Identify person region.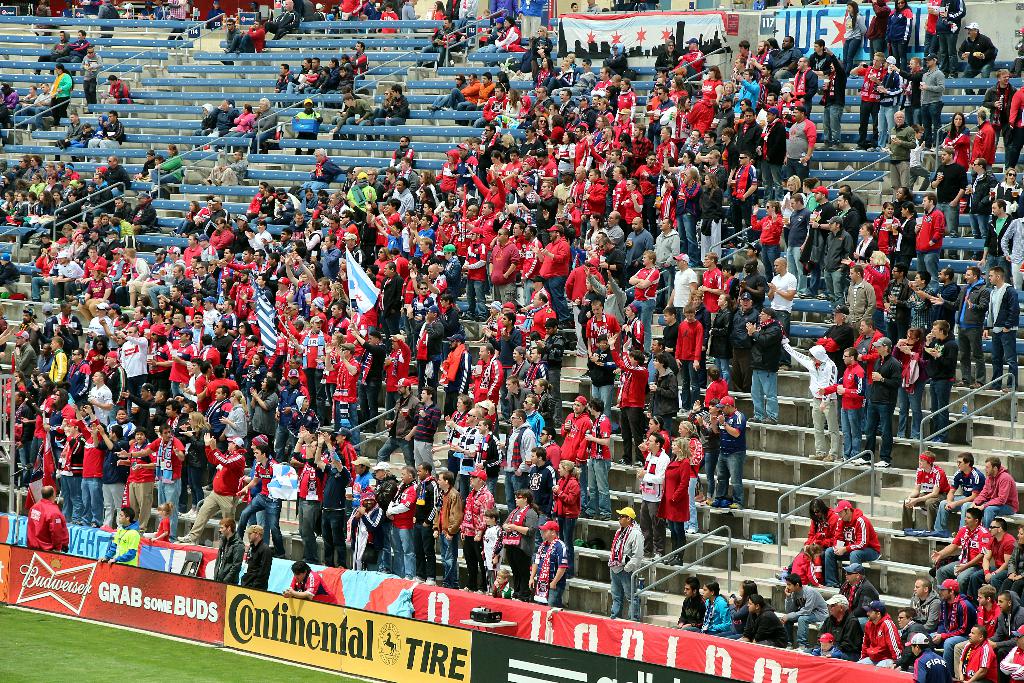
Region: rect(655, 213, 686, 261).
